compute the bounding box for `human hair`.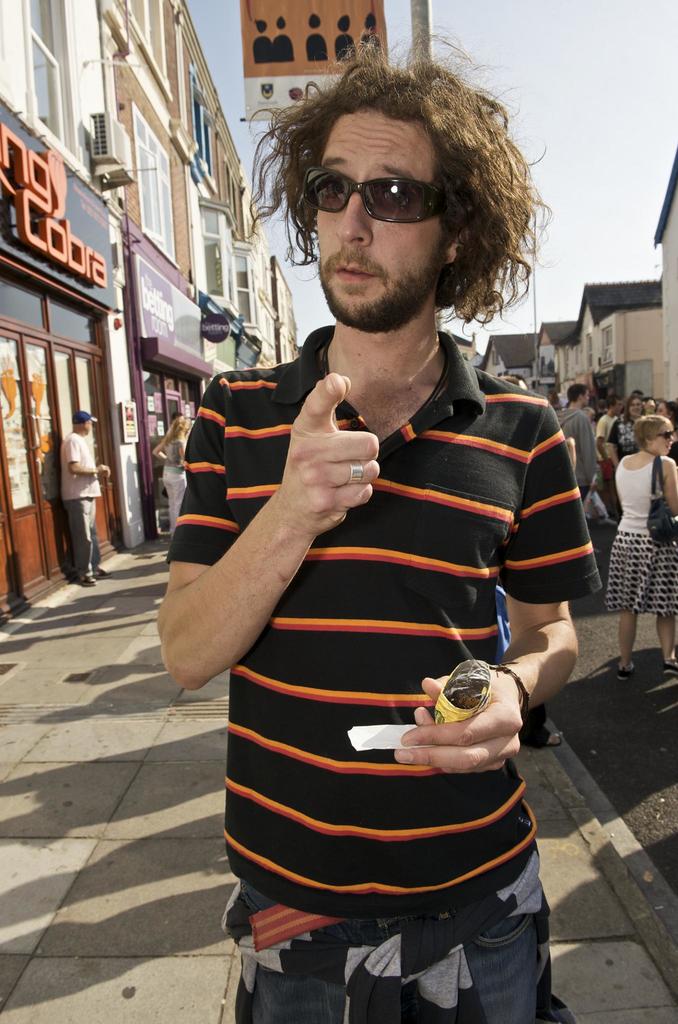
bbox(260, 45, 530, 317).
